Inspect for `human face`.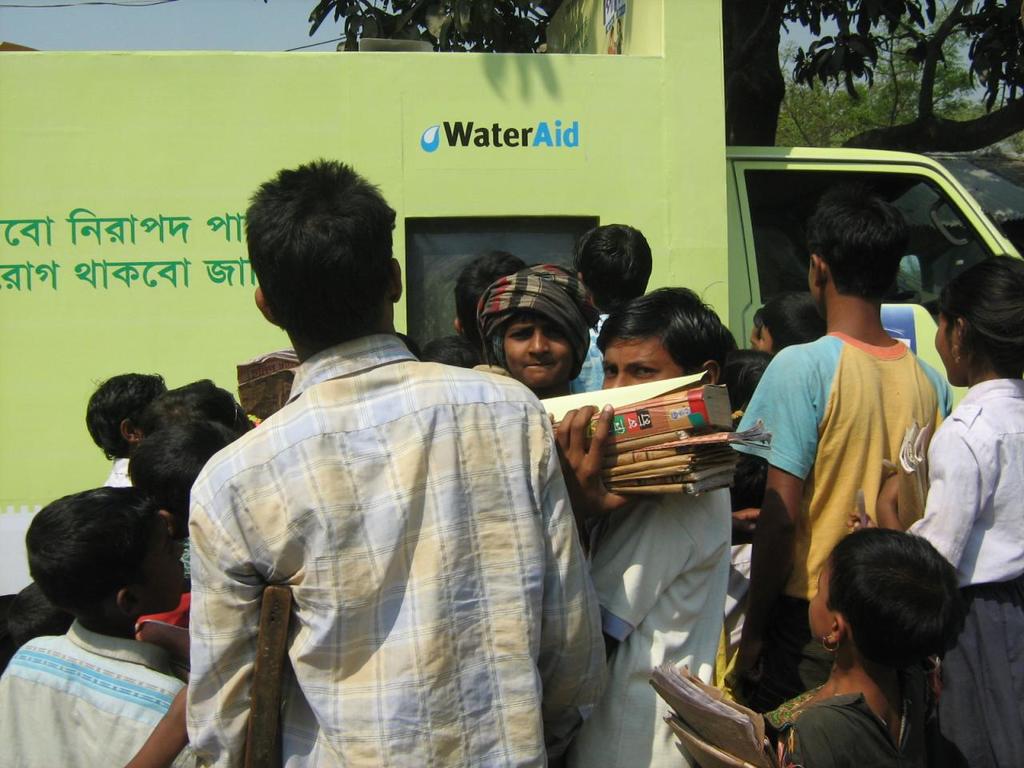
Inspection: region(745, 322, 774, 352).
